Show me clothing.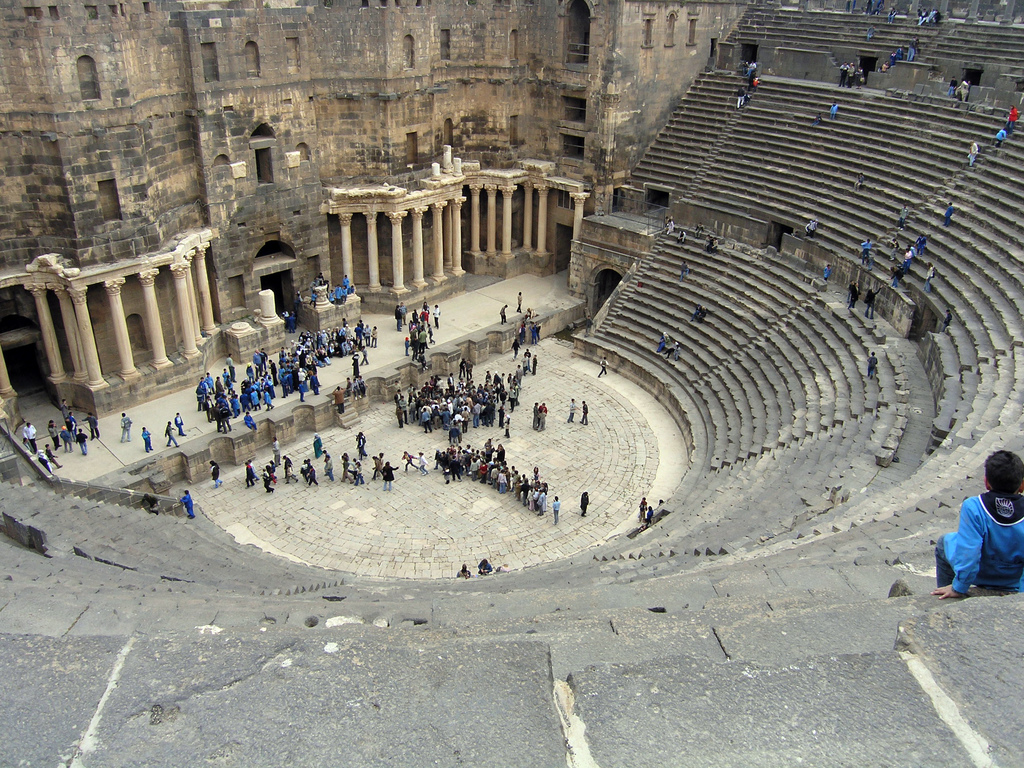
clothing is here: bbox=[431, 306, 440, 326].
